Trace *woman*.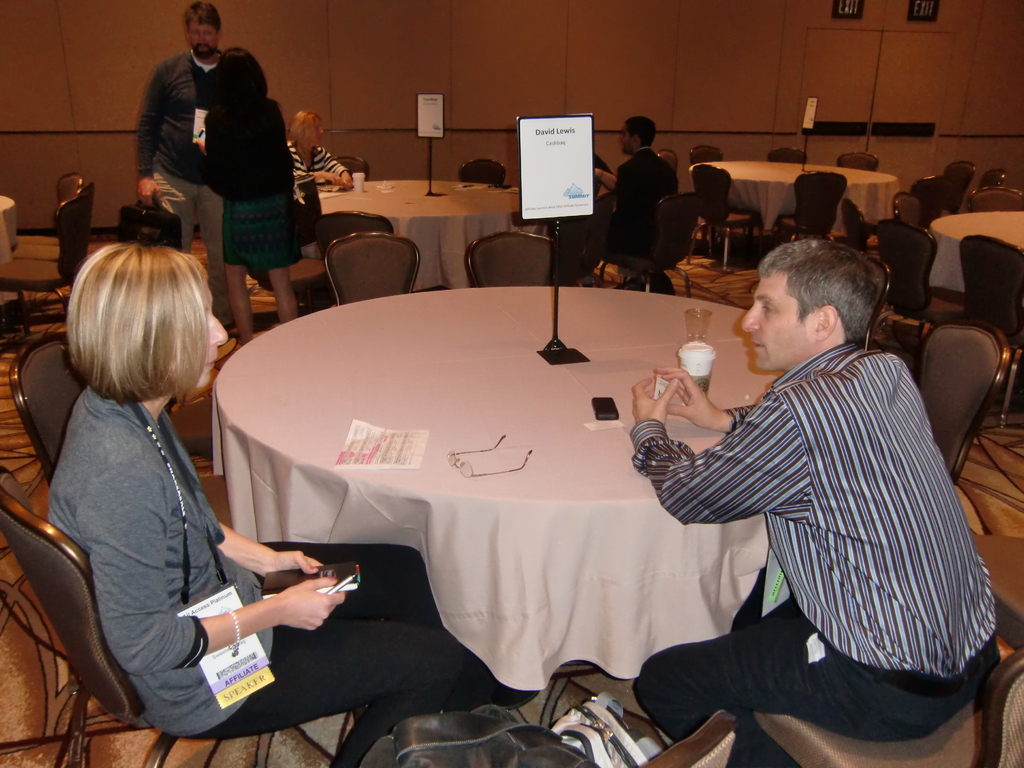
Traced to {"left": 30, "top": 184, "right": 317, "bottom": 767}.
